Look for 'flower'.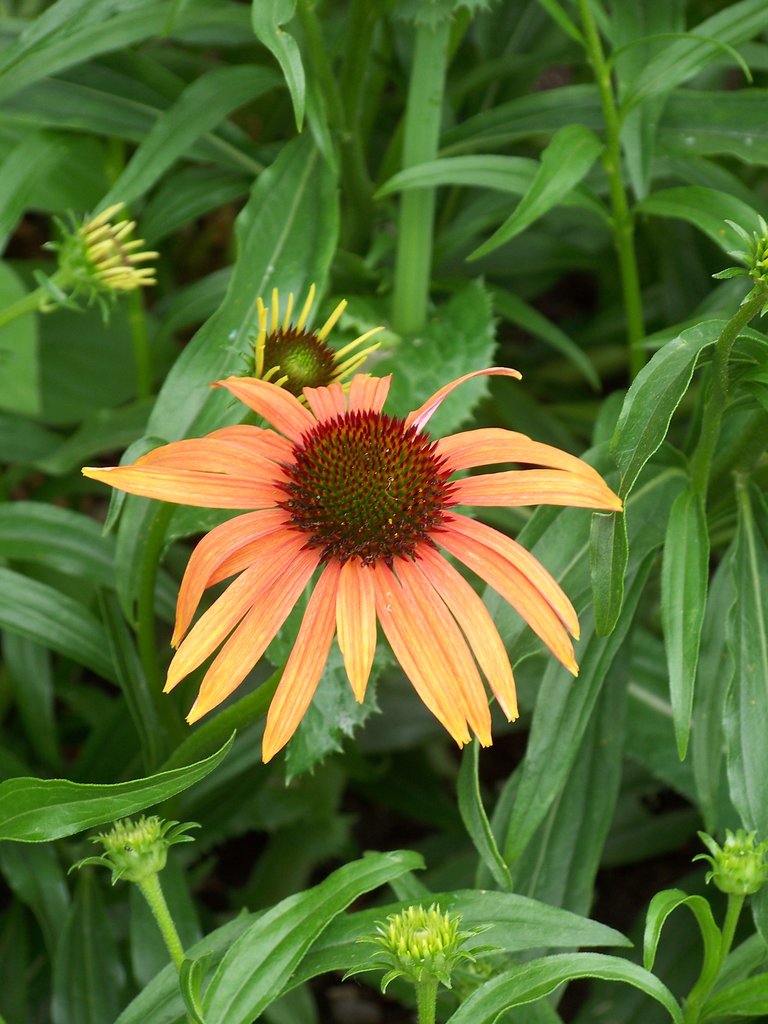
Found: 690/828/767/898.
